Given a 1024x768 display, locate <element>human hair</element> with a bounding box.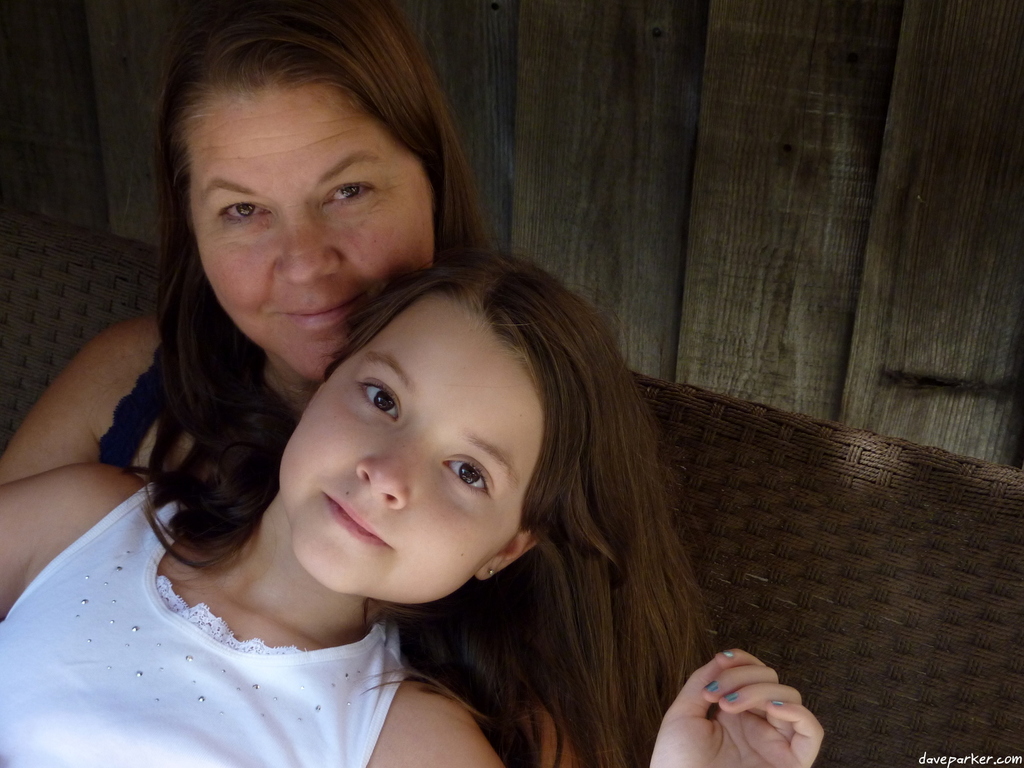
Located: <box>314,243,724,767</box>.
